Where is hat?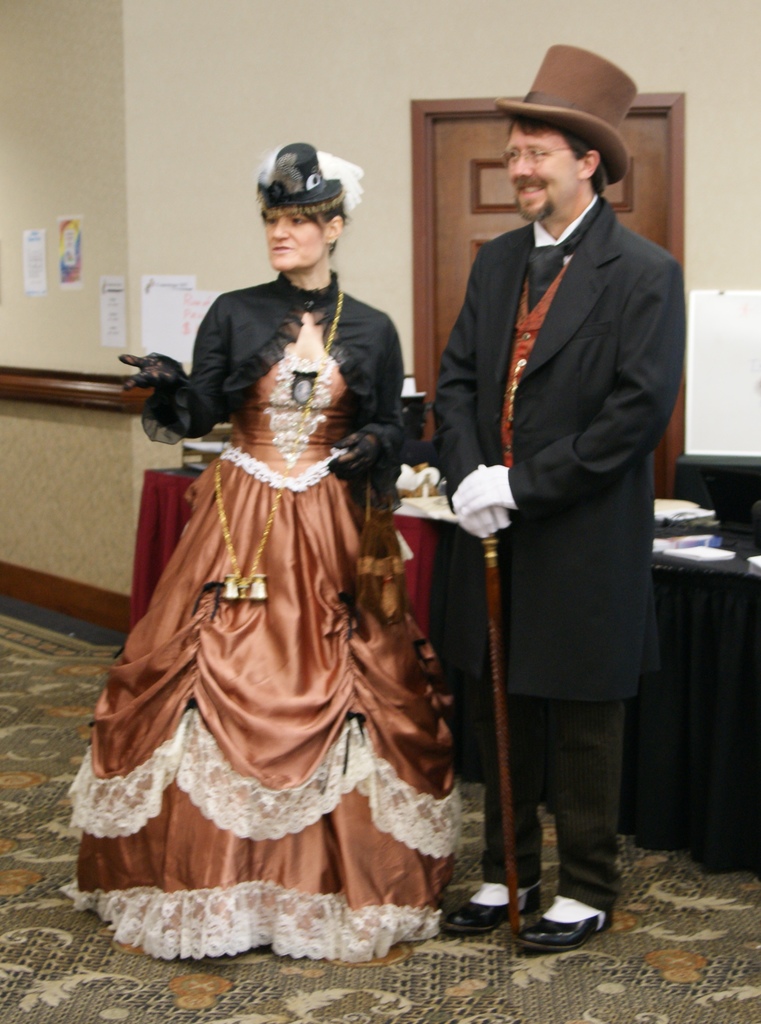
496:45:638:185.
